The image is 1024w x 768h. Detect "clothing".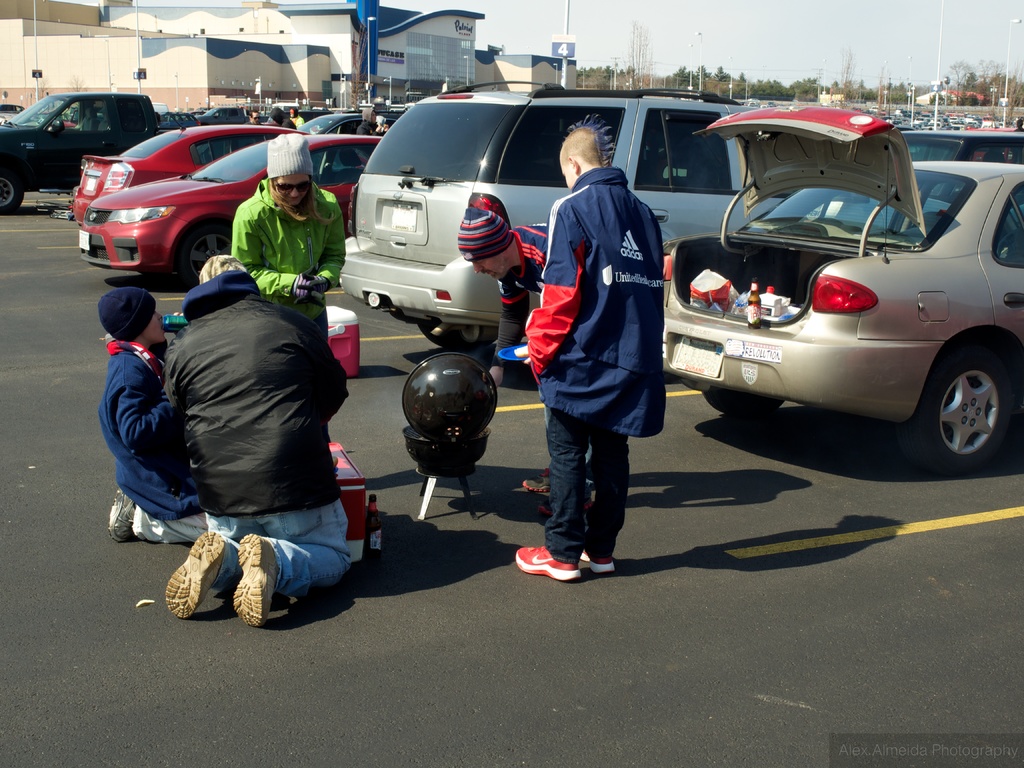
Detection: rect(494, 225, 546, 369).
